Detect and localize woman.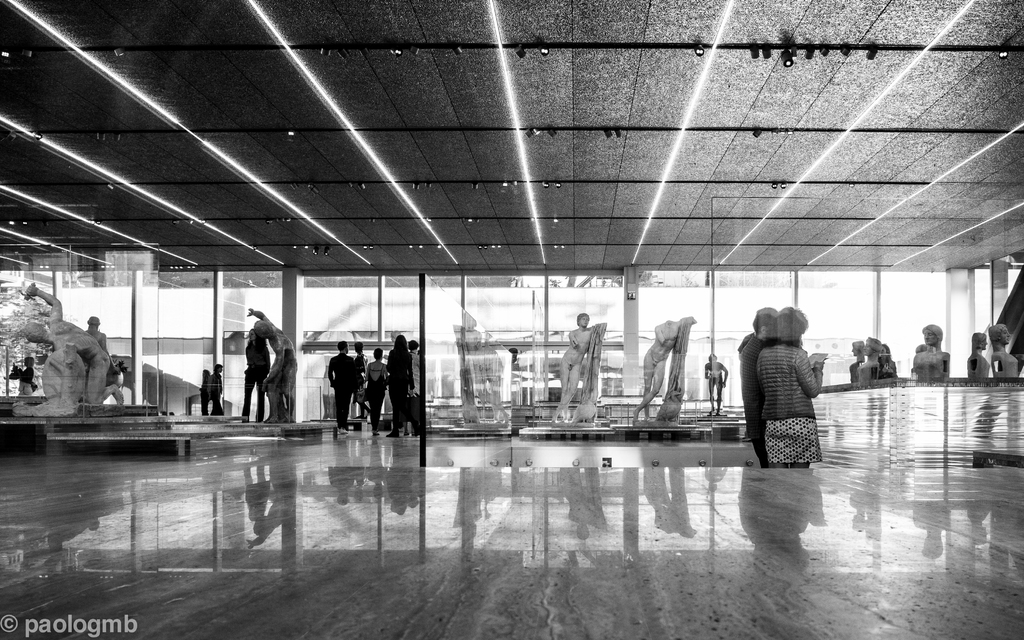
Localized at <region>915, 342, 929, 353</region>.
